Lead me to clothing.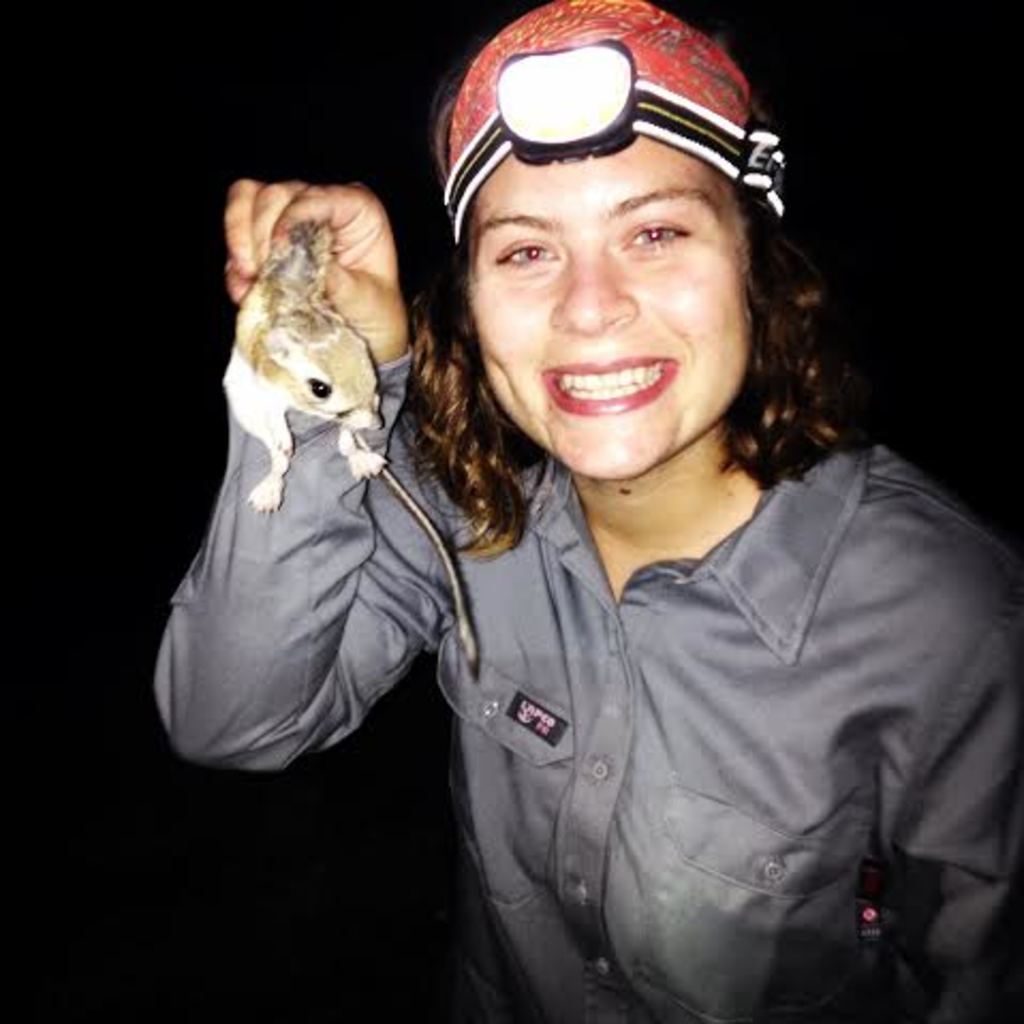
Lead to left=336, top=316, right=986, bottom=966.
